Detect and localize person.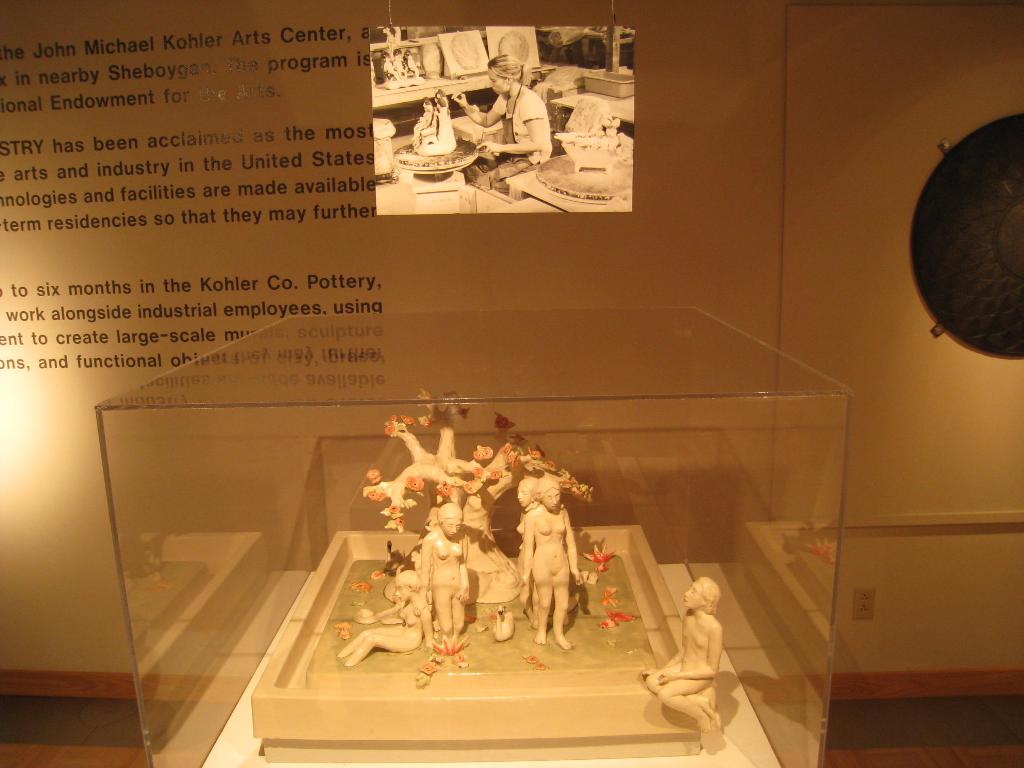
Localized at (516, 474, 582, 653).
